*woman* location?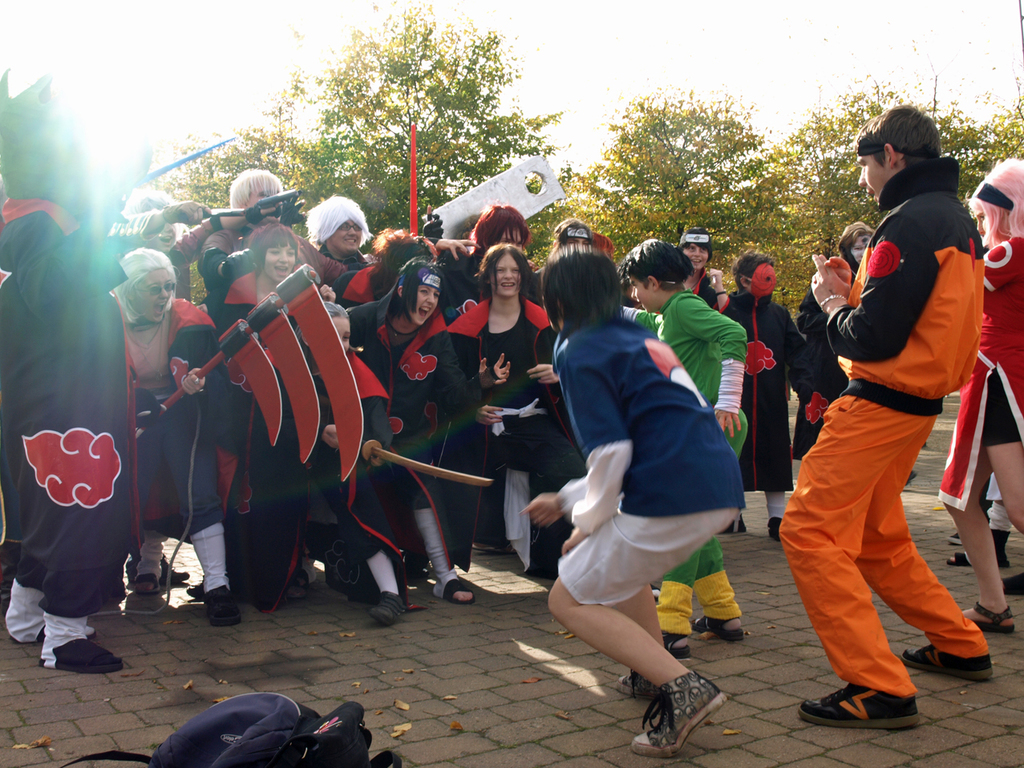
bbox=[941, 159, 1023, 635]
